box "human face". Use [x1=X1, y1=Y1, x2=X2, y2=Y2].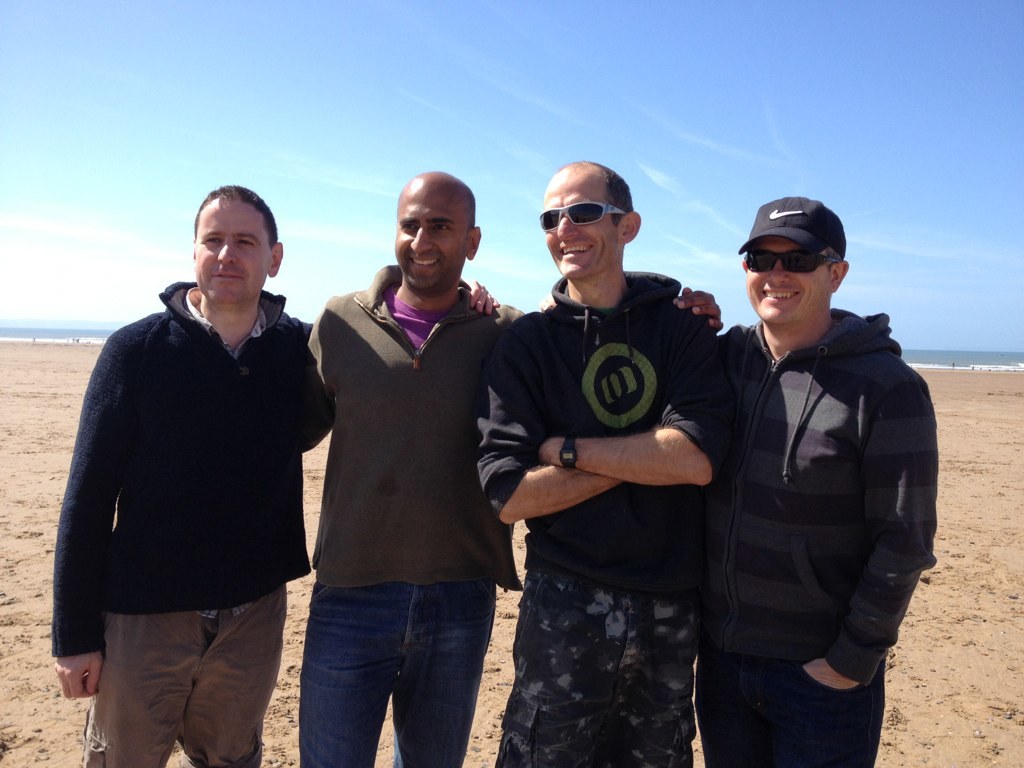
[x1=190, y1=197, x2=273, y2=304].
